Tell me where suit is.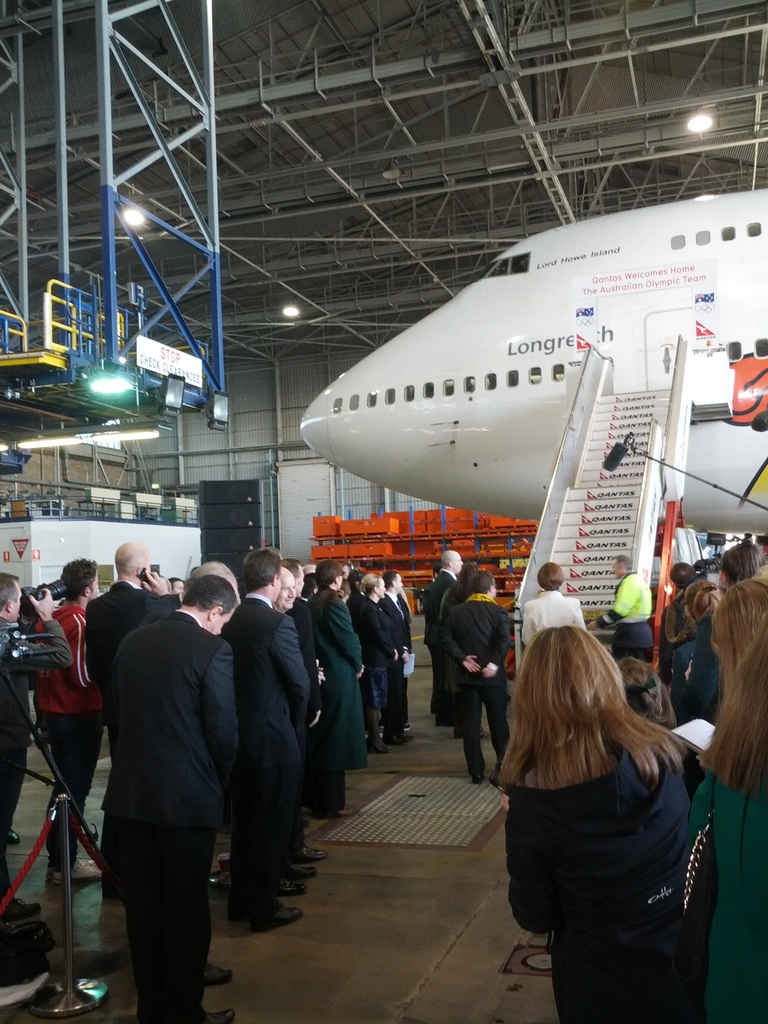
suit is at (left=518, top=587, right=584, bottom=648).
